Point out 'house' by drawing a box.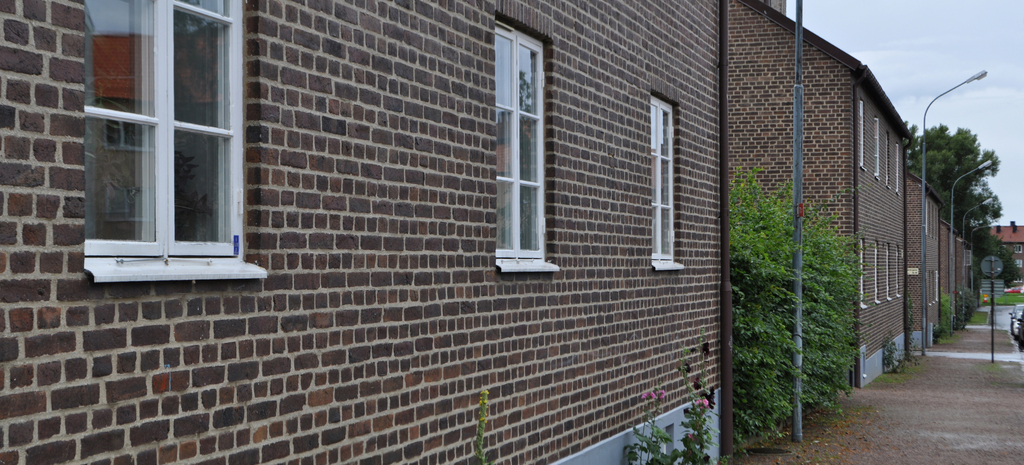
Rect(954, 220, 986, 347).
